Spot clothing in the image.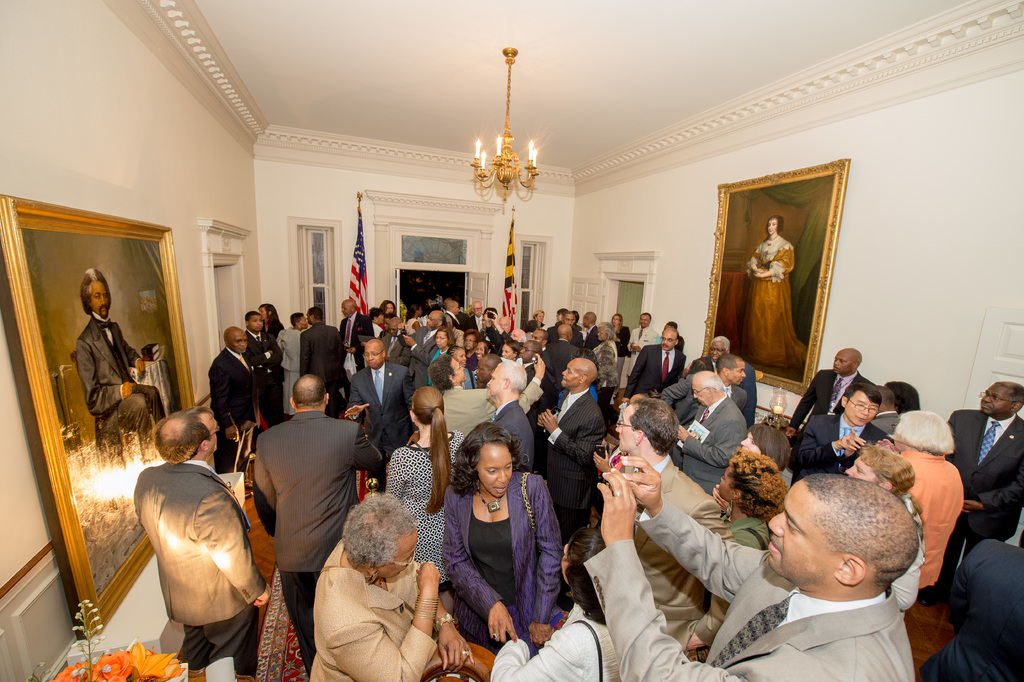
clothing found at 437 465 575 663.
